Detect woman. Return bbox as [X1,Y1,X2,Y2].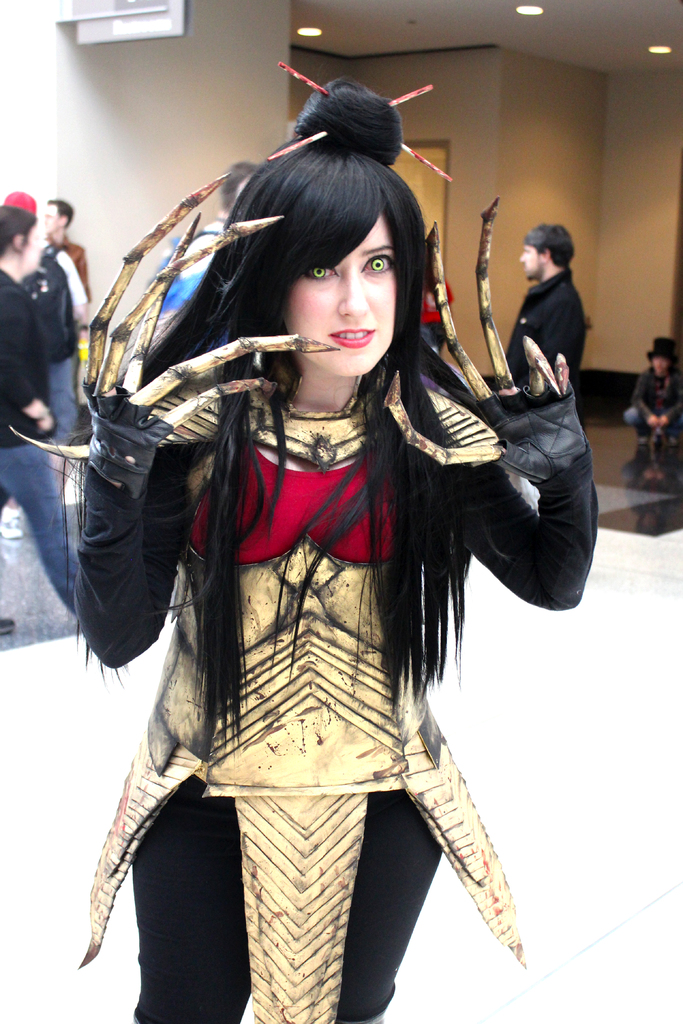
[0,205,94,644].
